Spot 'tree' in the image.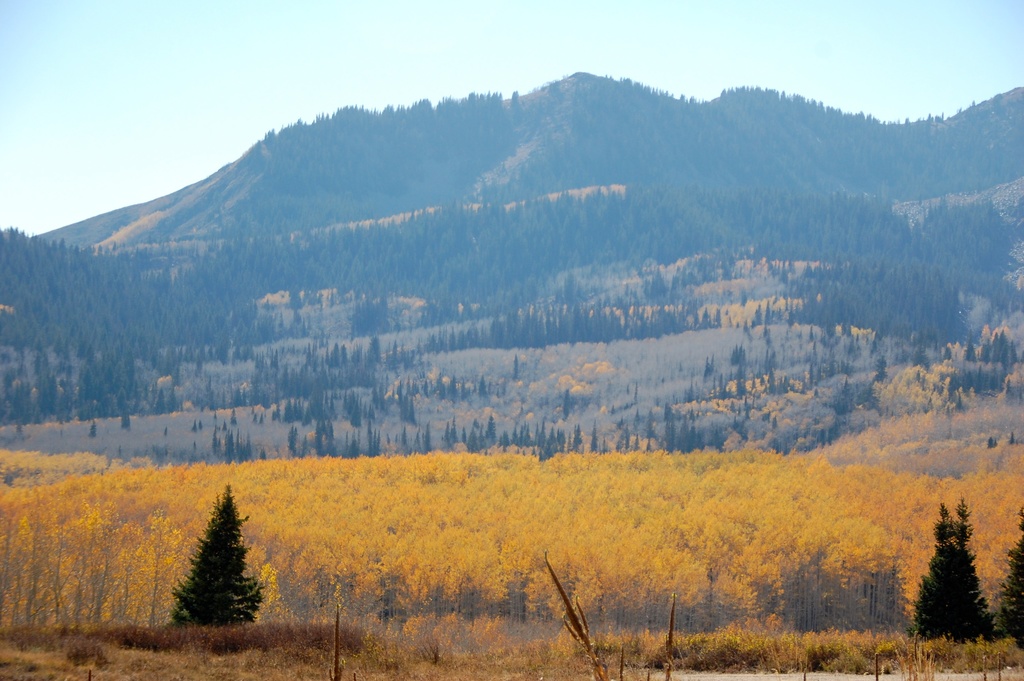
'tree' found at crop(364, 424, 380, 457).
